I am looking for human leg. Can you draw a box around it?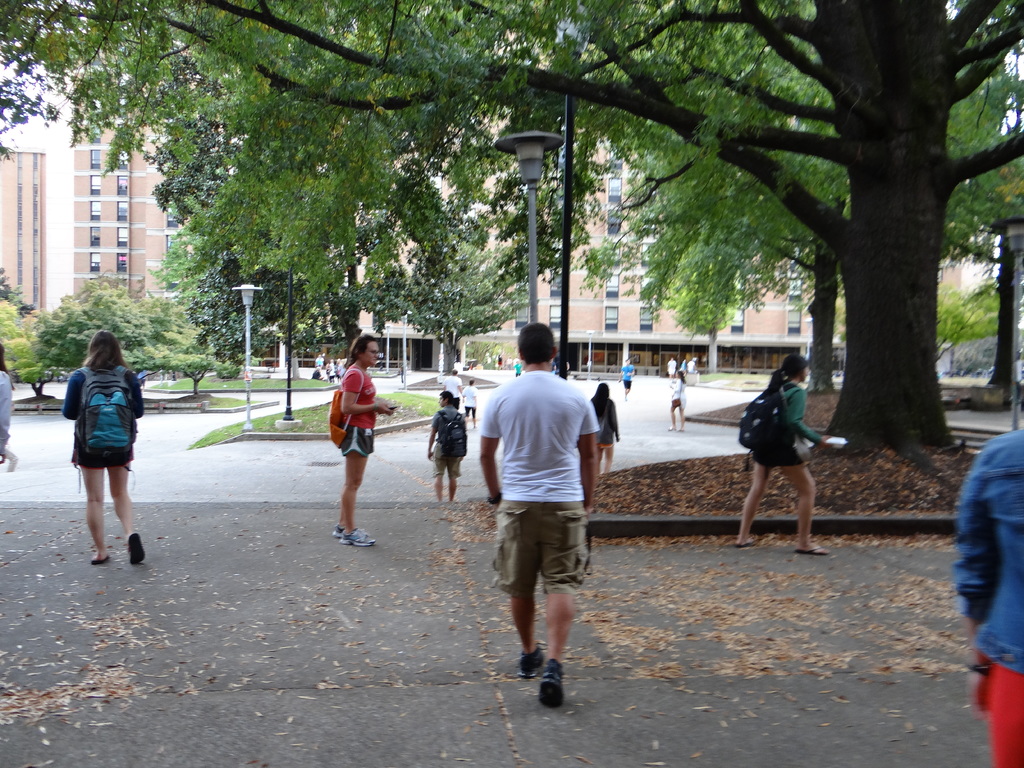
Sure, the bounding box is select_region(469, 401, 479, 428).
